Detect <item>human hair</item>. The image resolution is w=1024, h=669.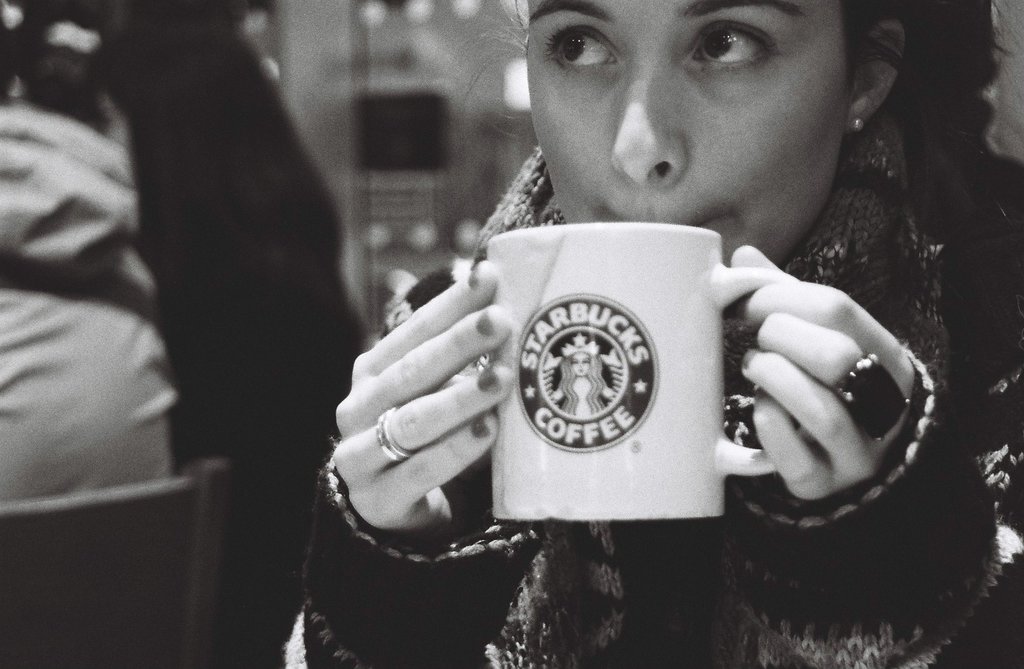
pyautogui.locateOnScreen(842, 0, 1016, 212).
